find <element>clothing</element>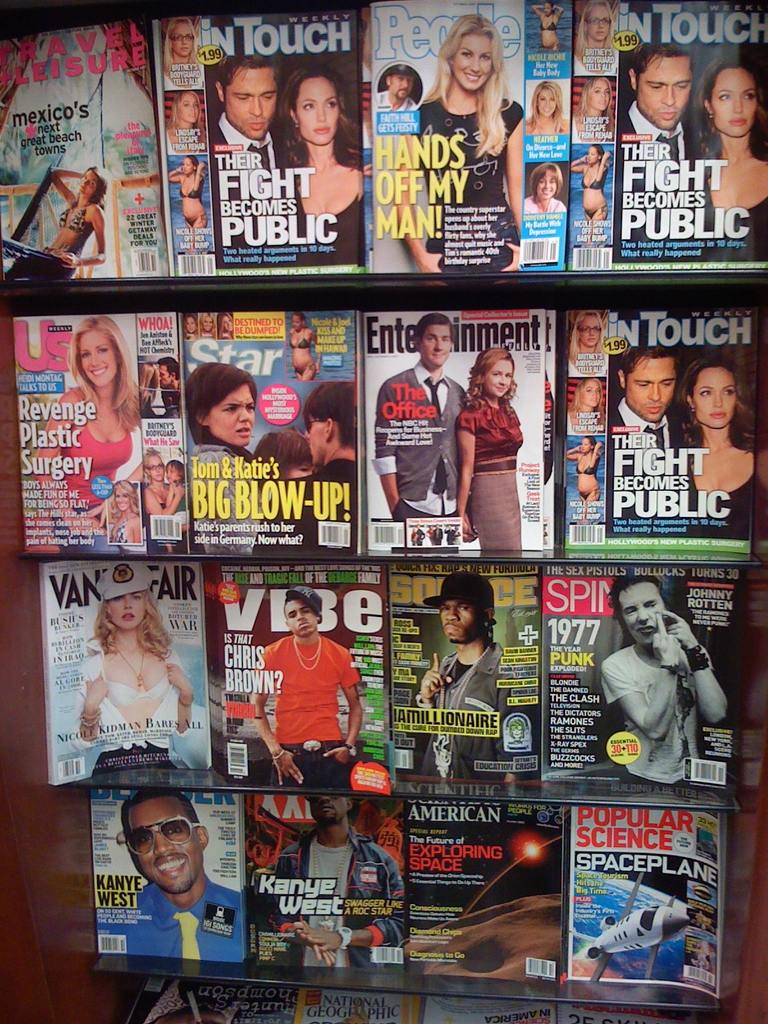
x1=260, y1=630, x2=357, y2=771
